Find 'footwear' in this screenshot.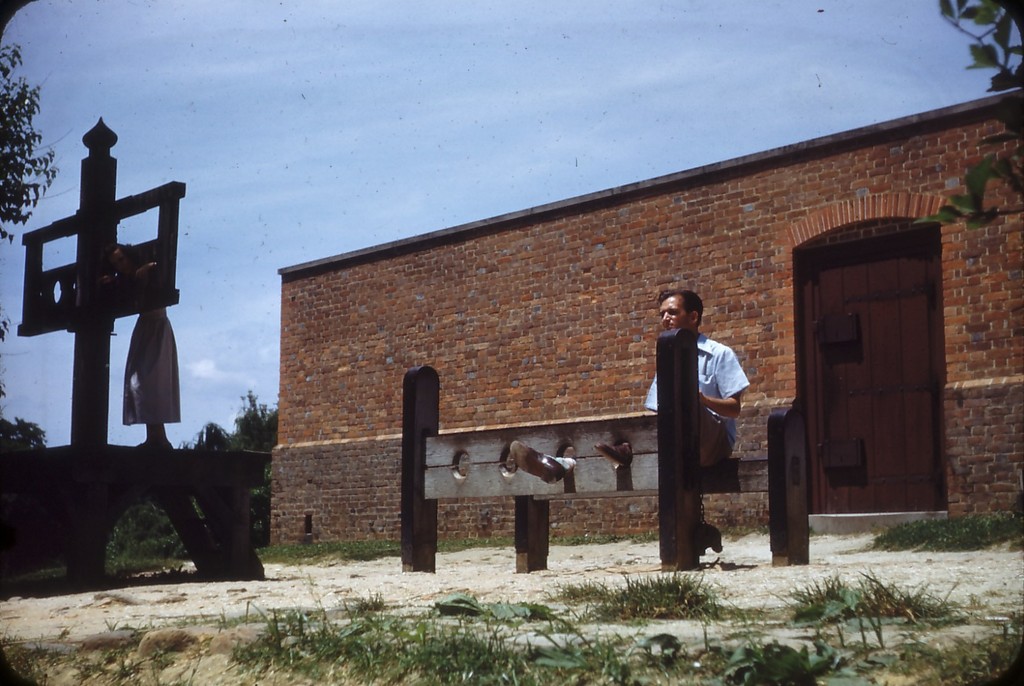
The bounding box for 'footwear' is <region>509, 444, 562, 481</region>.
